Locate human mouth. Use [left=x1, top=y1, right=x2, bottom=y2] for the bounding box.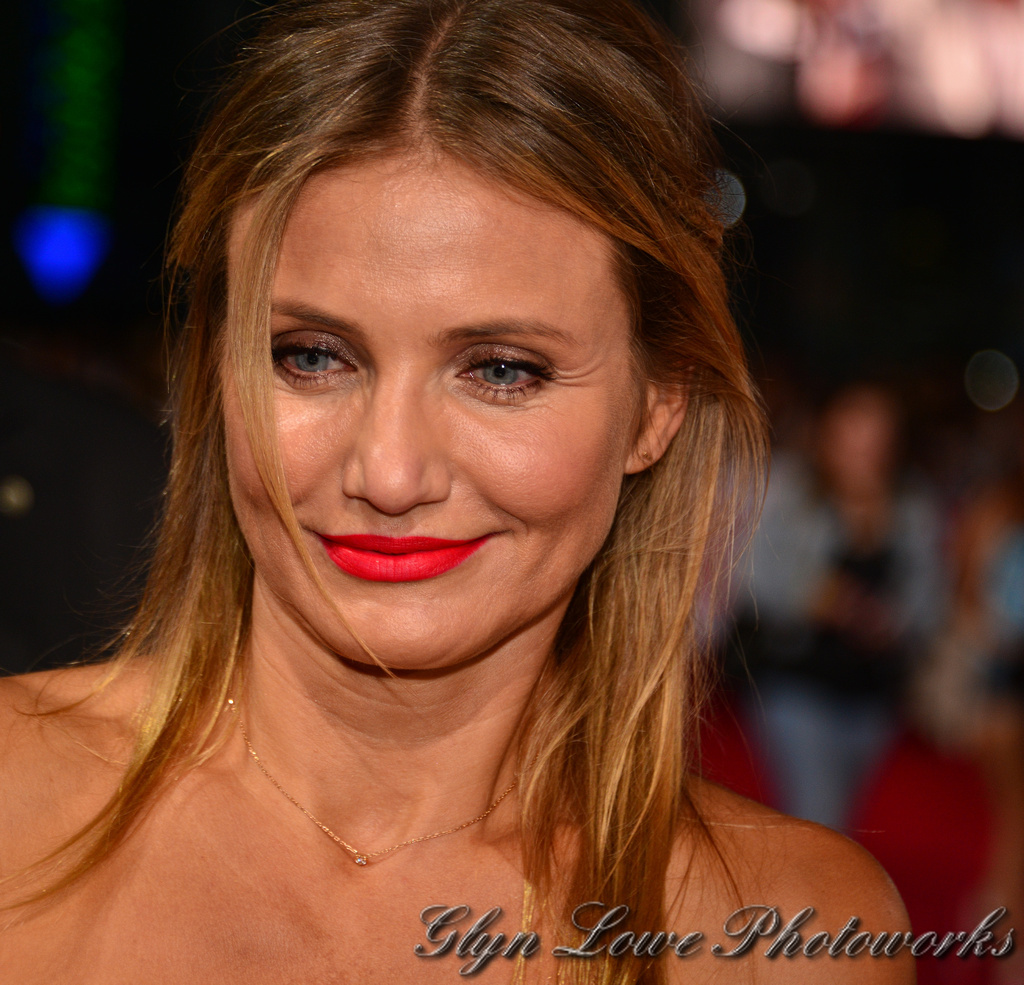
[left=298, top=519, right=515, bottom=587].
